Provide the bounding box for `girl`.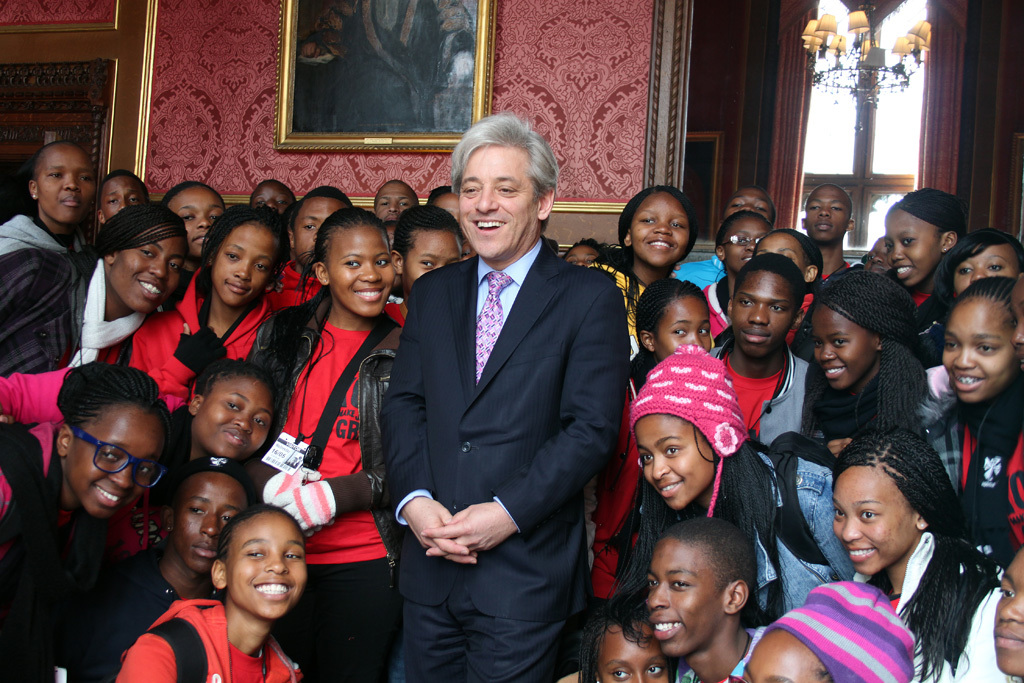
630, 277, 712, 402.
